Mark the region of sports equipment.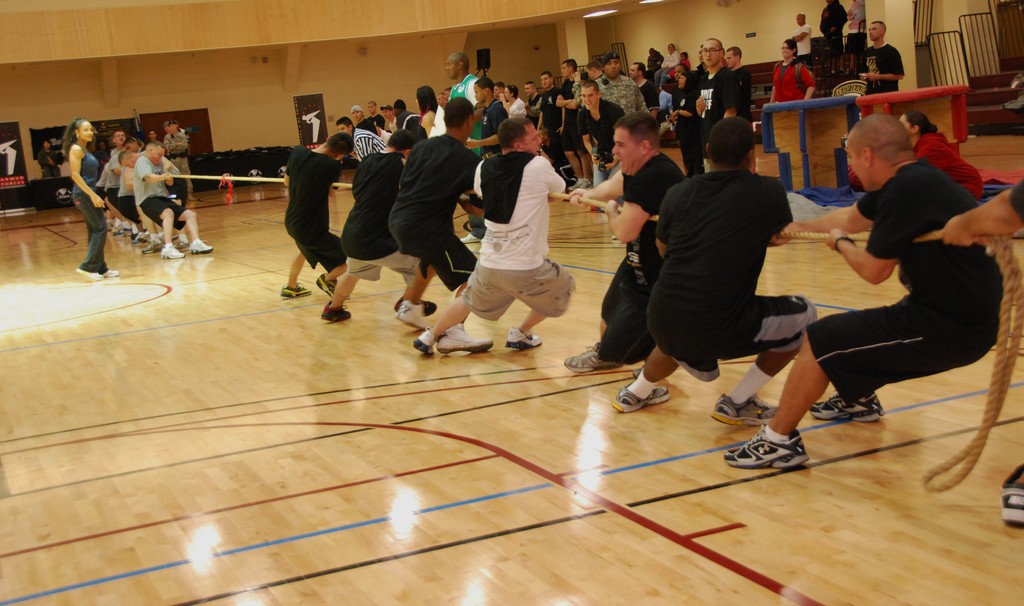
Region: pyautogui.locateOnScreen(396, 306, 430, 330).
